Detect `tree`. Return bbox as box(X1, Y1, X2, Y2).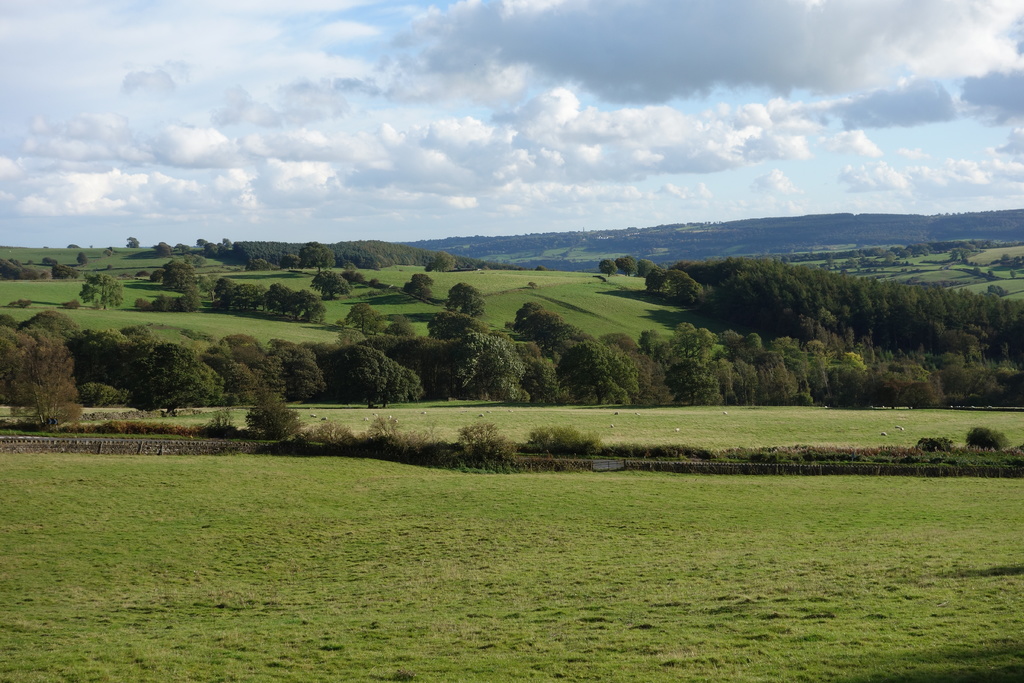
box(157, 241, 170, 257).
